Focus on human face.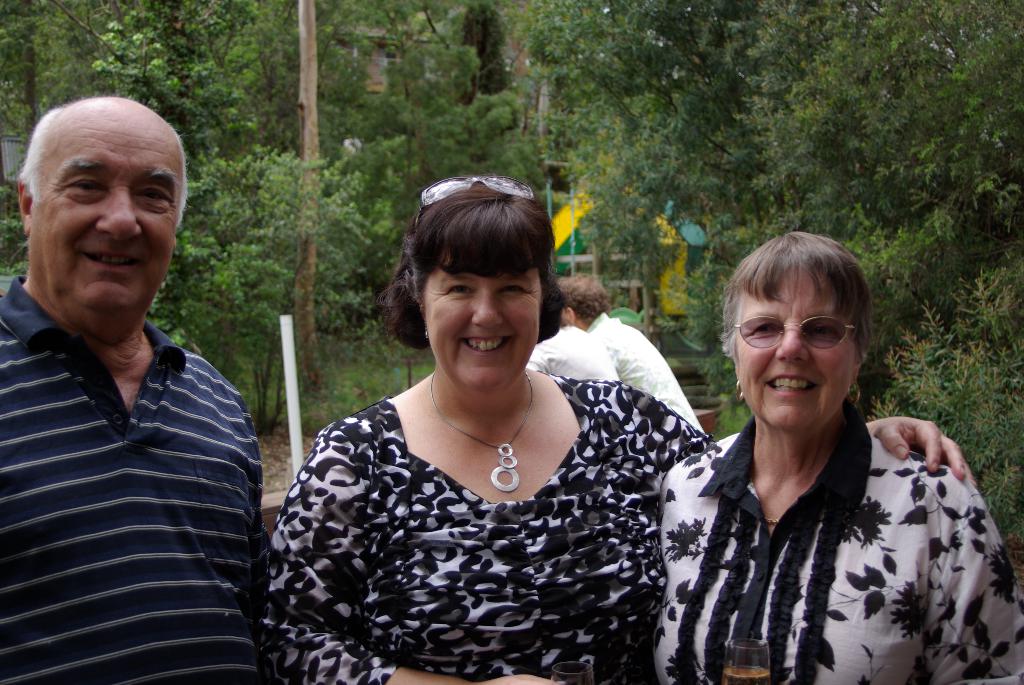
Focused at 424/247/541/393.
